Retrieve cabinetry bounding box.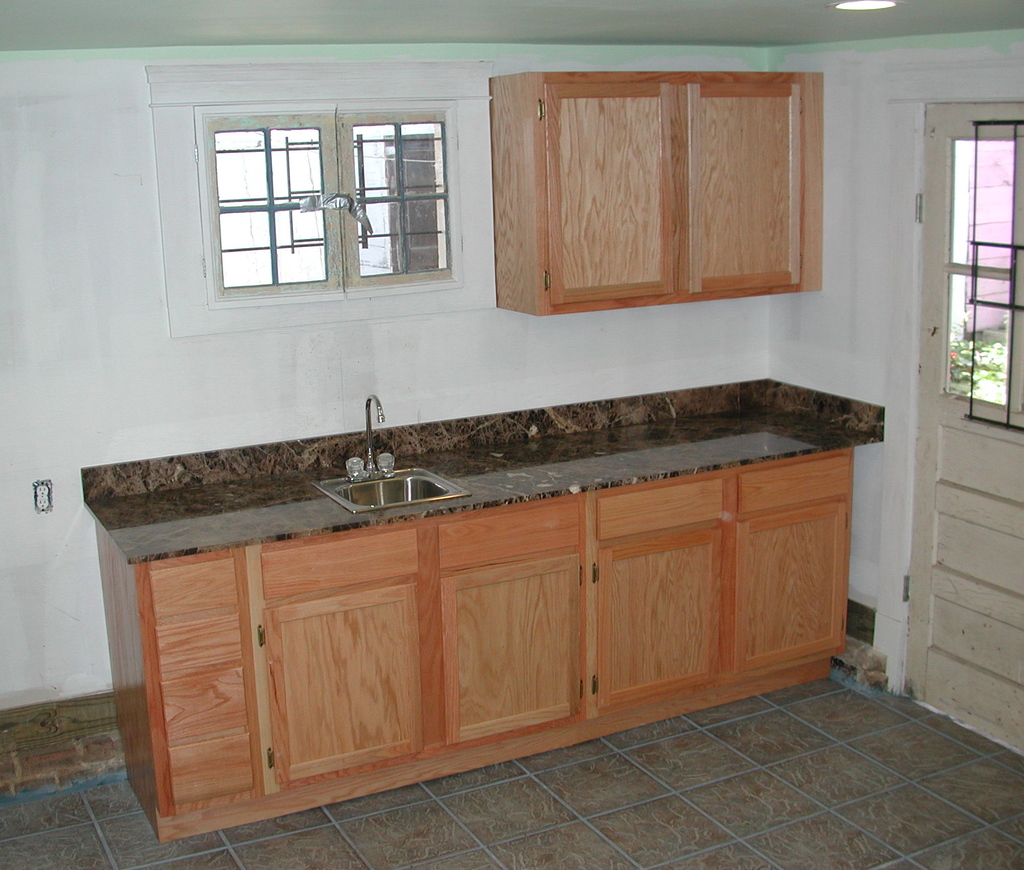
Bounding box: 486:33:852:378.
